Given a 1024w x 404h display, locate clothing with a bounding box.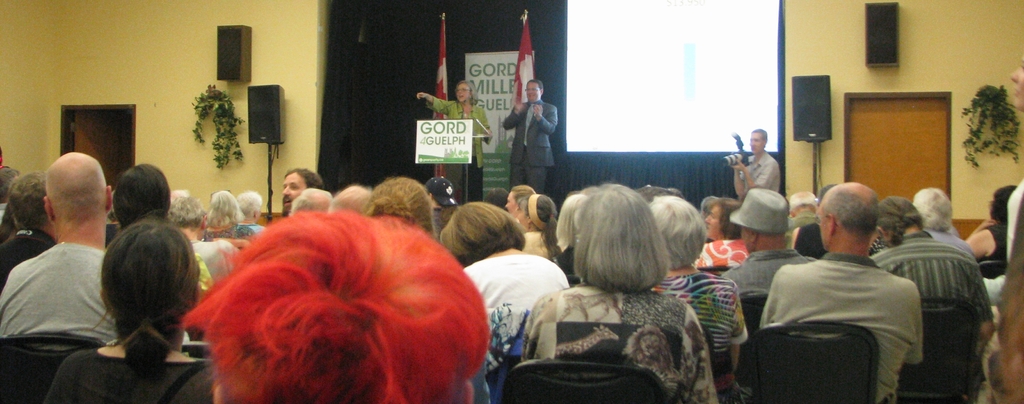
Located: l=502, t=100, r=557, b=196.
